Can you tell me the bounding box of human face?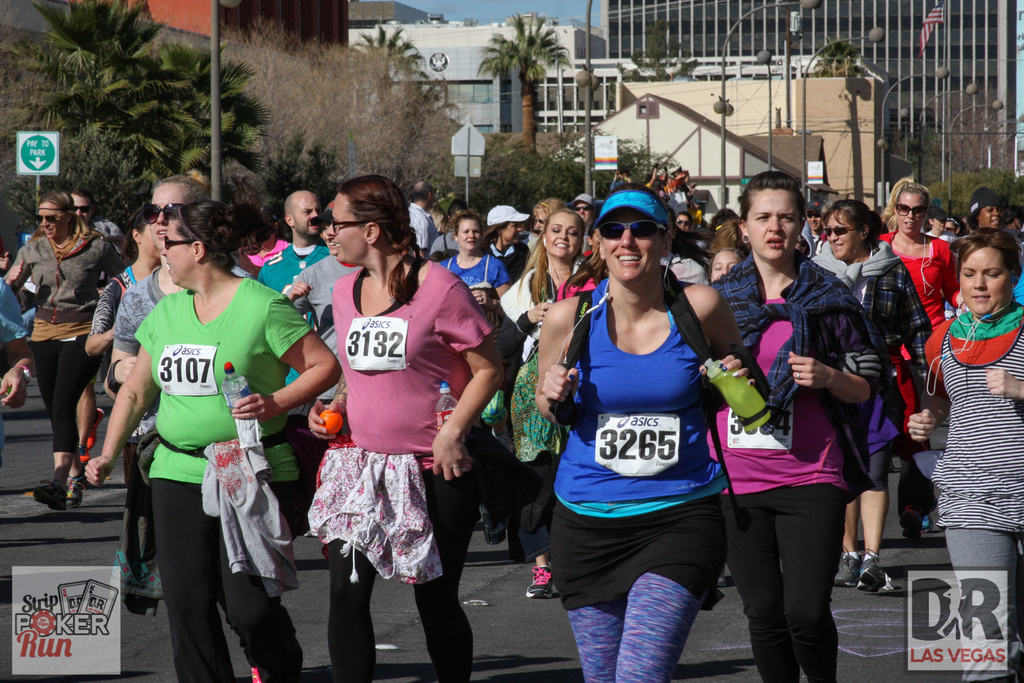
[left=545, top=213, right=580, bottom=261].
